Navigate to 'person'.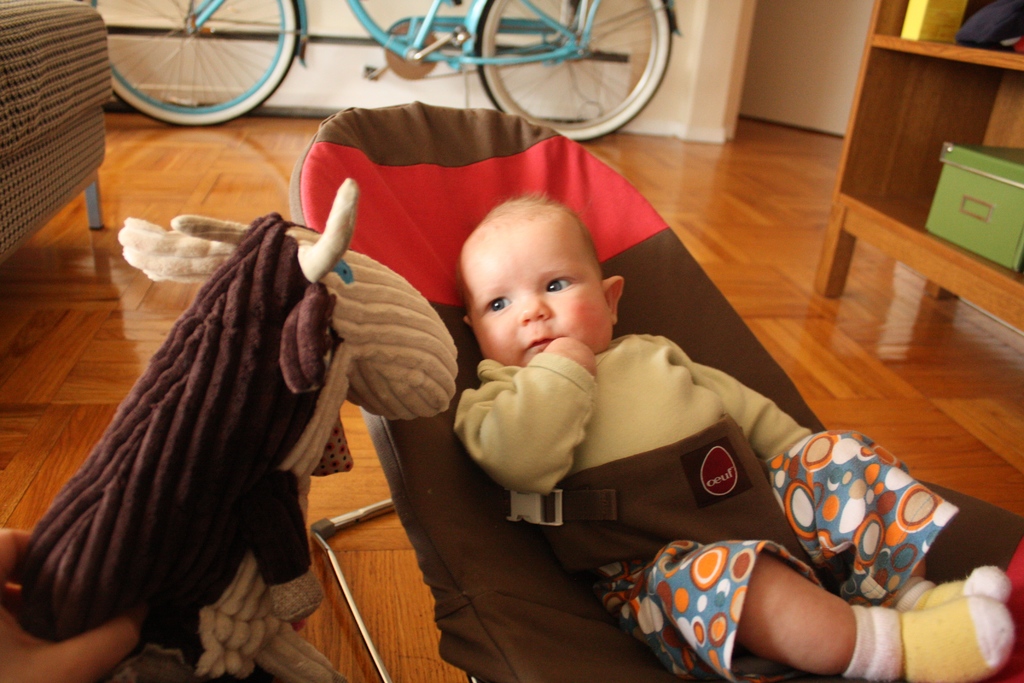
Navigation target: box=[0, 526, 145, 682].
